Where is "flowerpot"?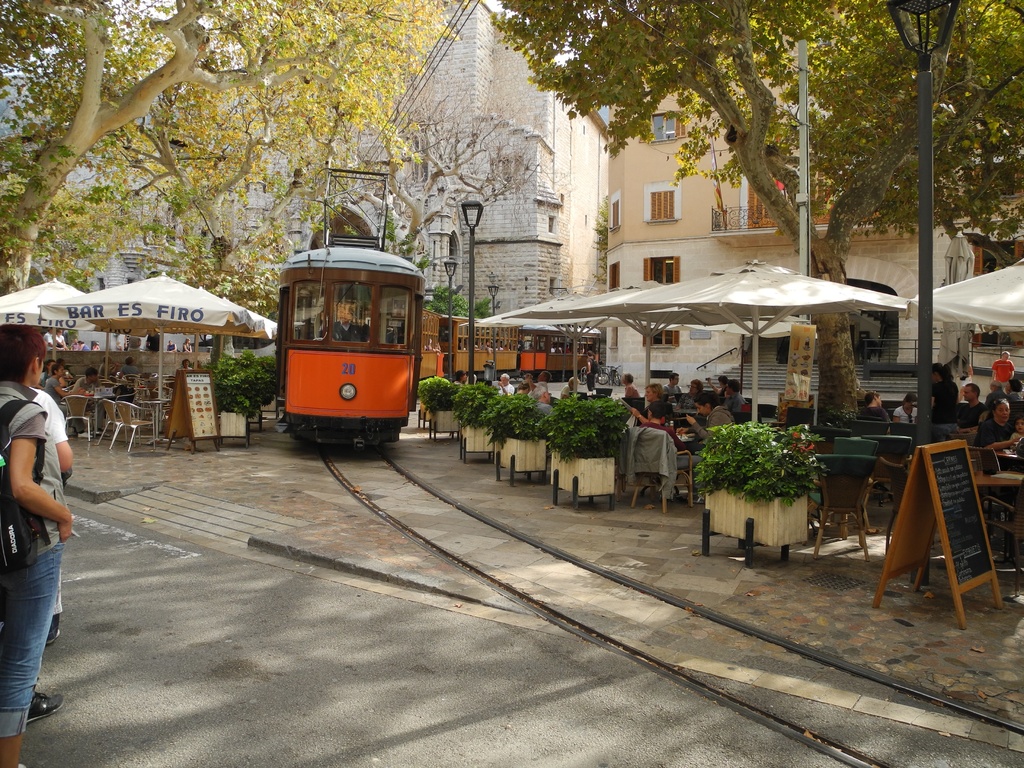
{"left": 456, "top": 426, "right": 497, "bottom": 472}.
